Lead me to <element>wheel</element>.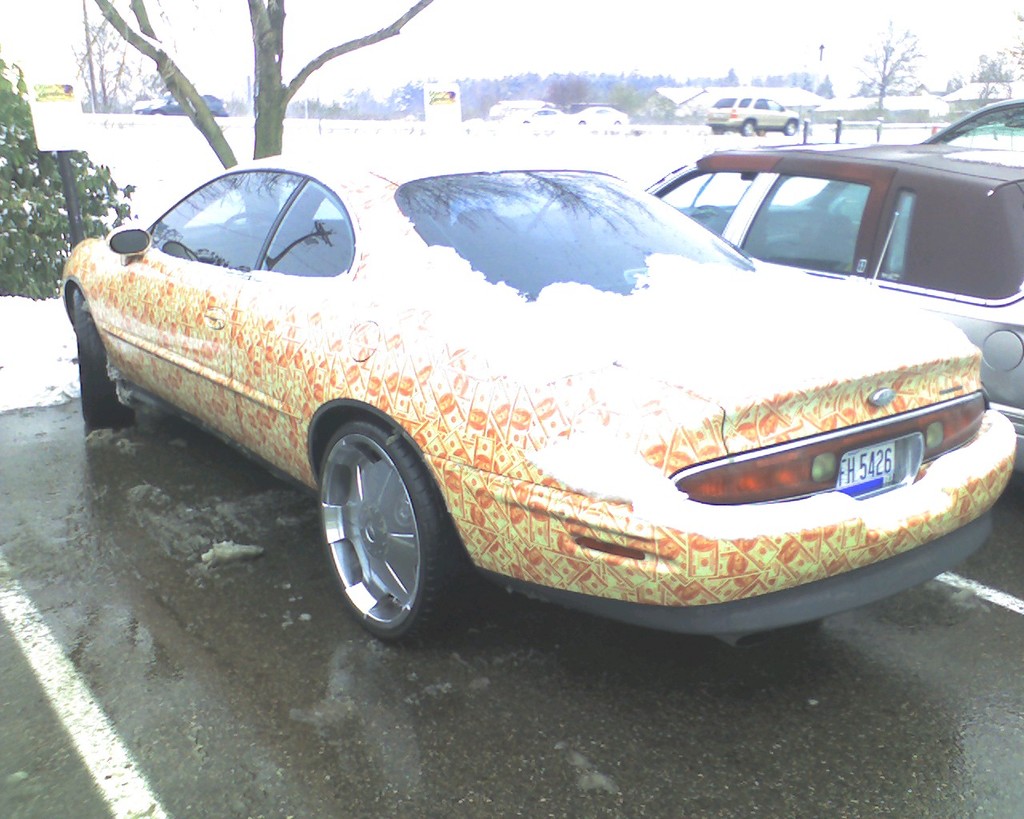
Lead to (left=222, top=213, right=274, bottom=237).
